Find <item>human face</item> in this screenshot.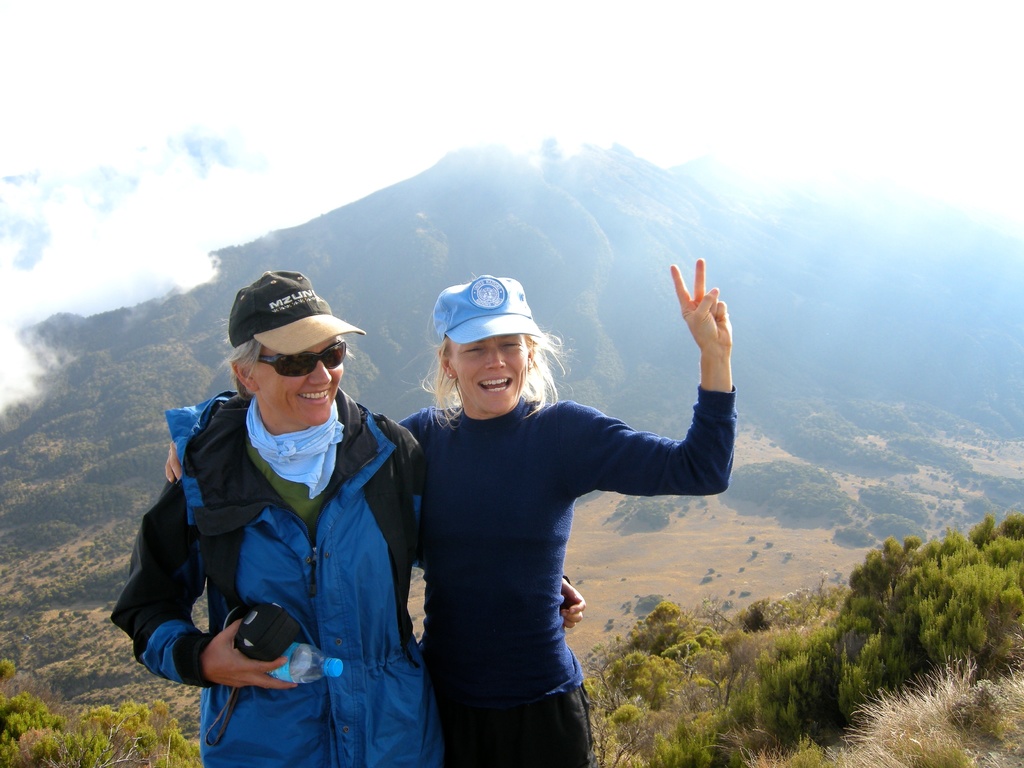
The bounding box for <item>human face</item> is {"x1": 439, "y1": 333, "x2": 535, "y2": 413}.
